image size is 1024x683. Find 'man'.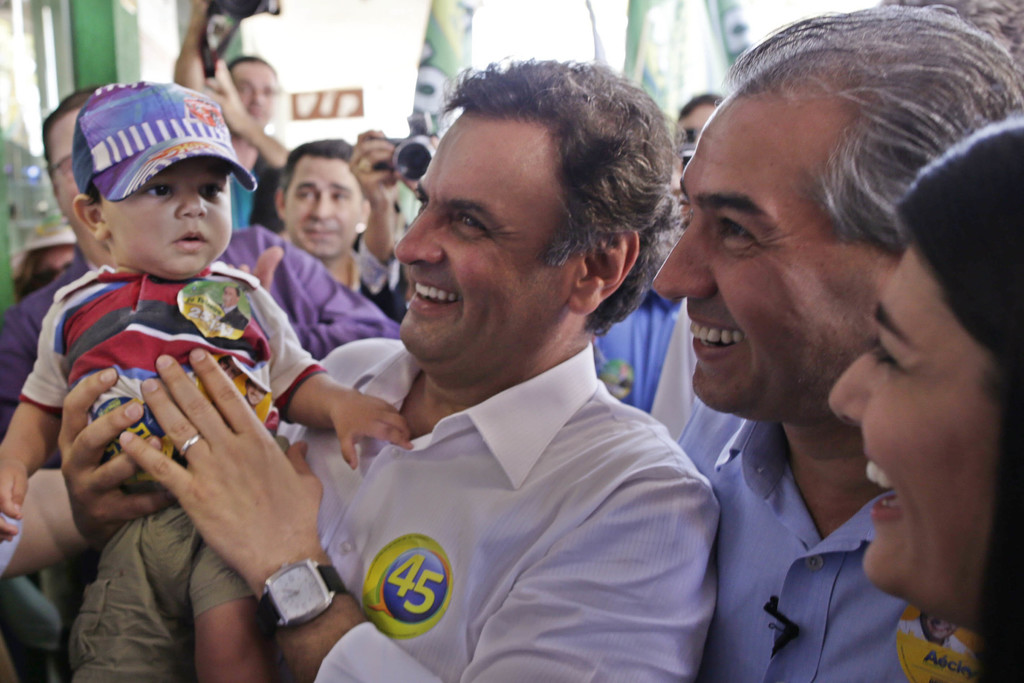
box(266, 137, 376, 298).
